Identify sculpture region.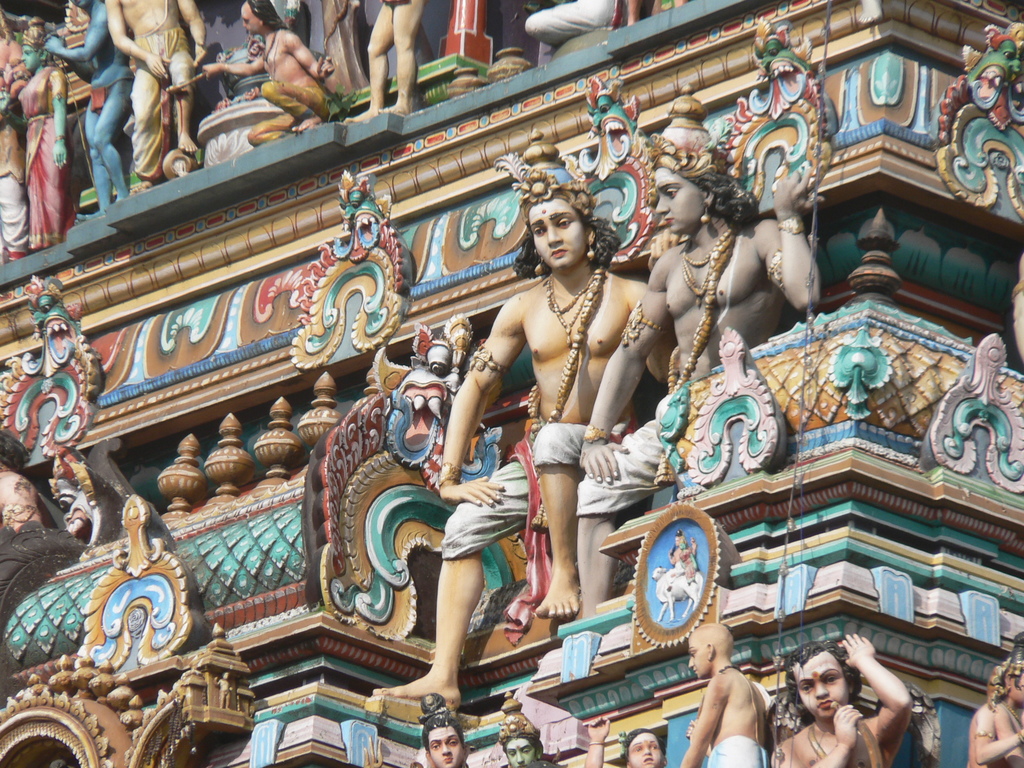
Region: {"x1": 348, "y1": 0, "x2": 433, "y2": 120}.
